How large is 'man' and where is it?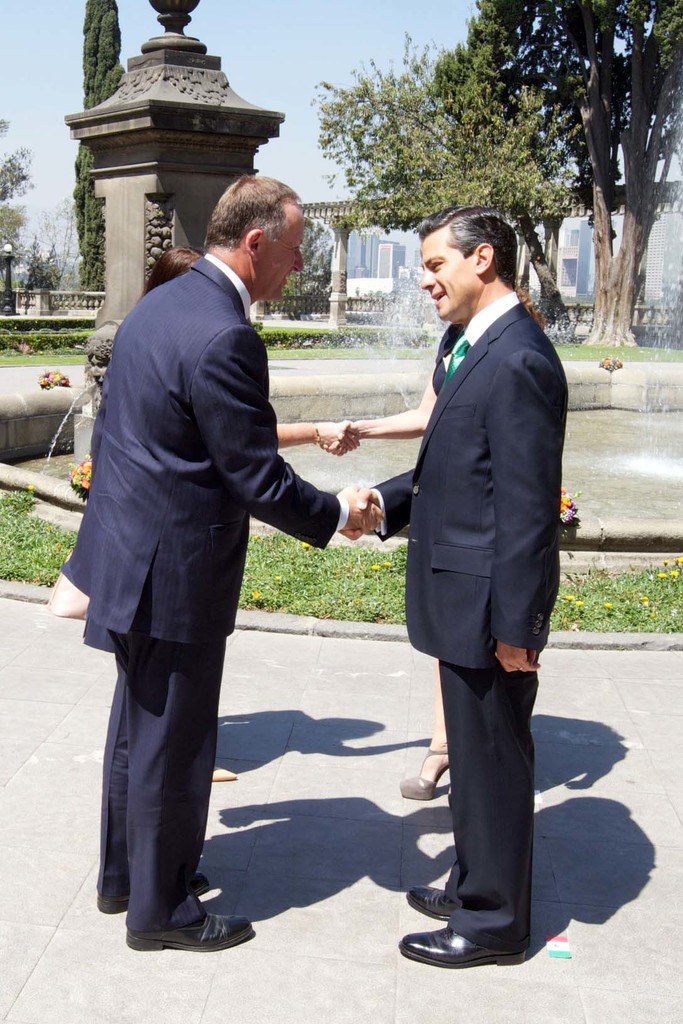
Bounding box: select_region(70, 150, 354, 957).
